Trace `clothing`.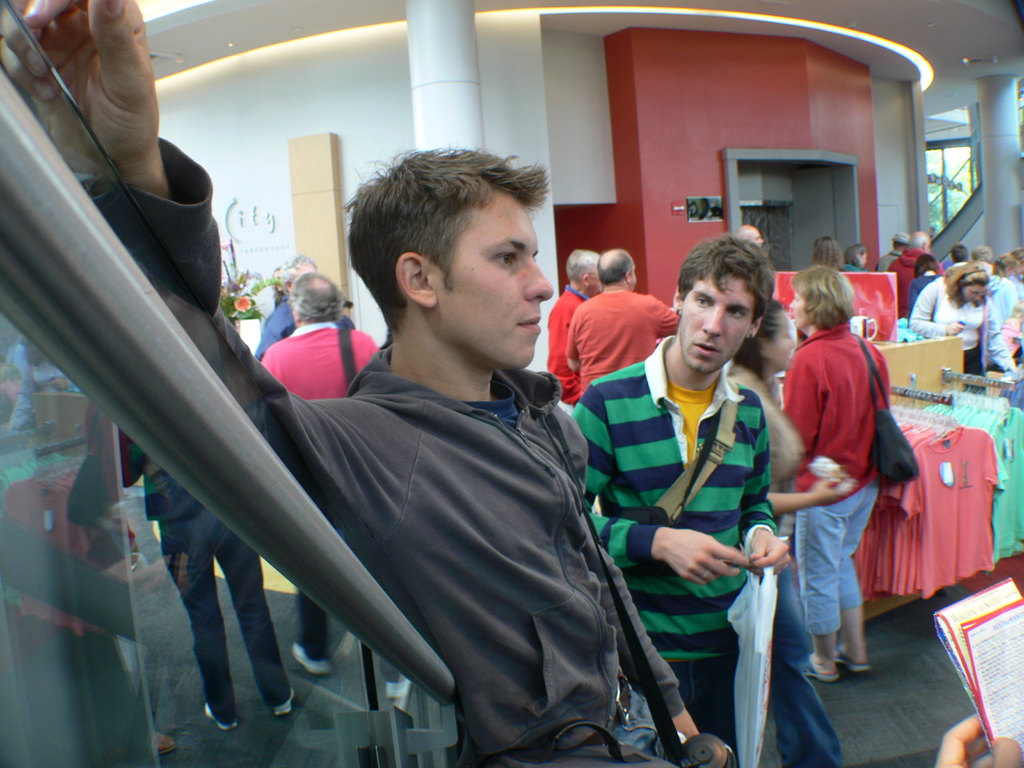
Traced to bbox=(842, 259, 868, 270).
